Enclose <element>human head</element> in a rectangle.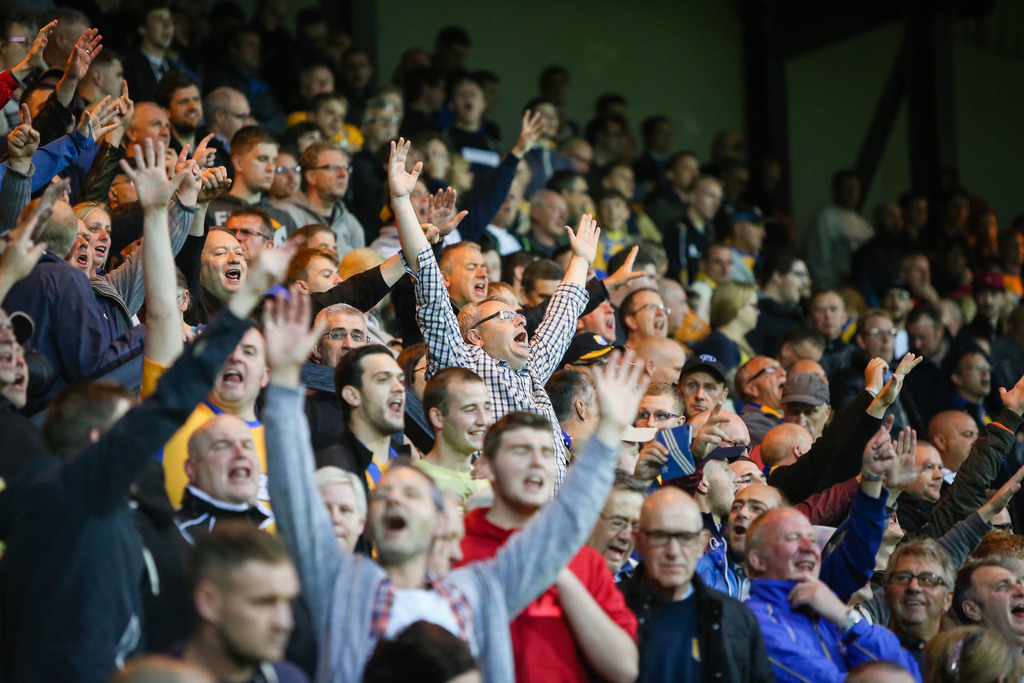
left=84, top=55, right=127, bottom=96.
